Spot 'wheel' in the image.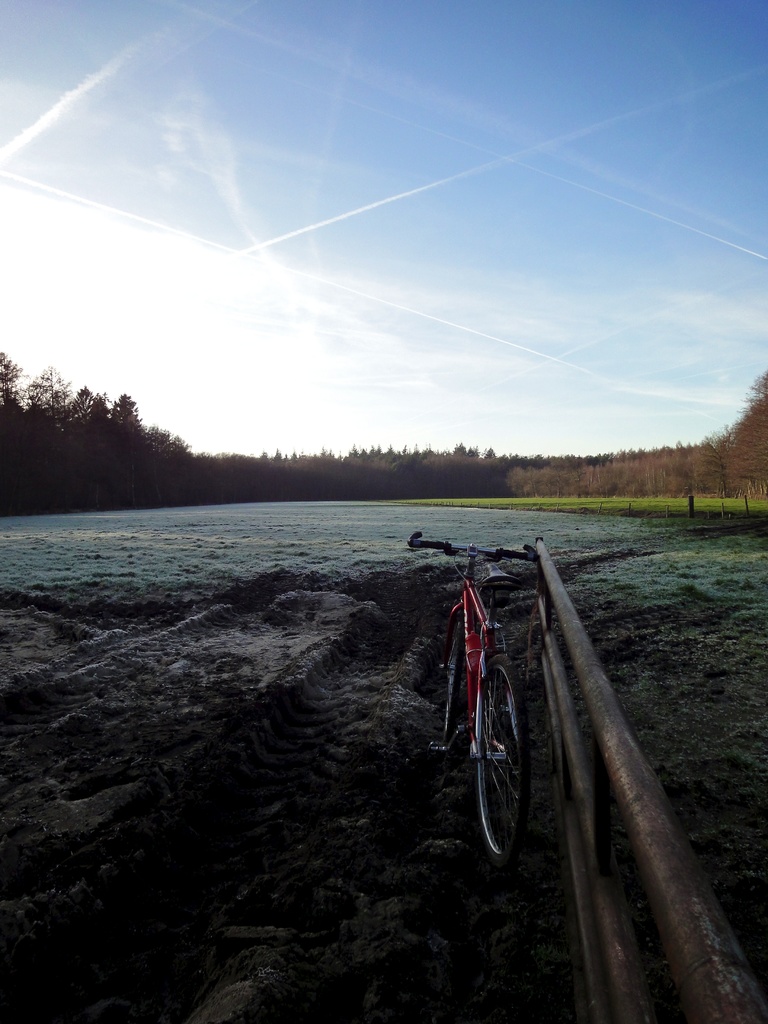
'wheel' found at BBox(434, 621, 464, 755).
